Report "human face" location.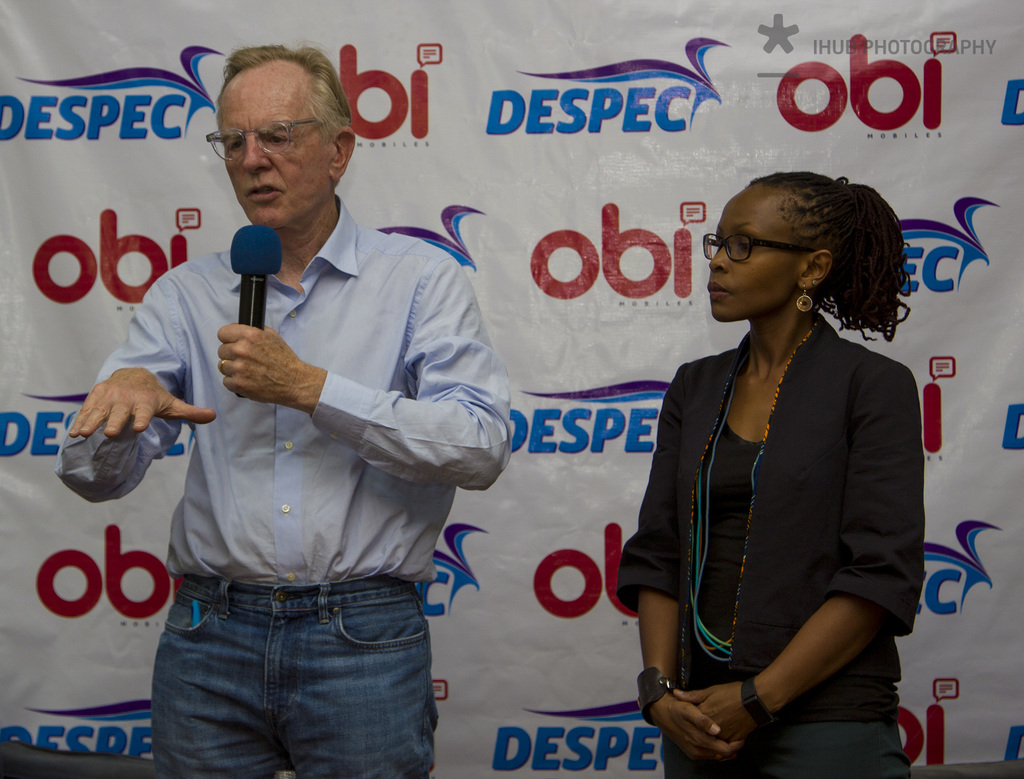
Report: detection(219, 69, 330, 231).
